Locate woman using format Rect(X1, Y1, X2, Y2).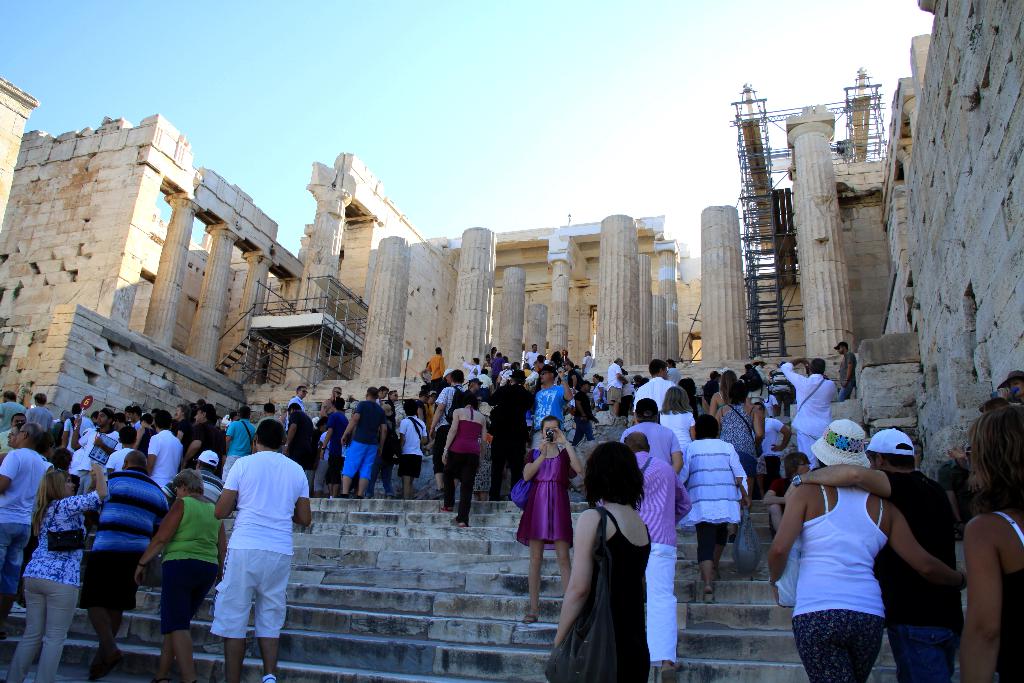
Rect(764, 419, 965, 679).
